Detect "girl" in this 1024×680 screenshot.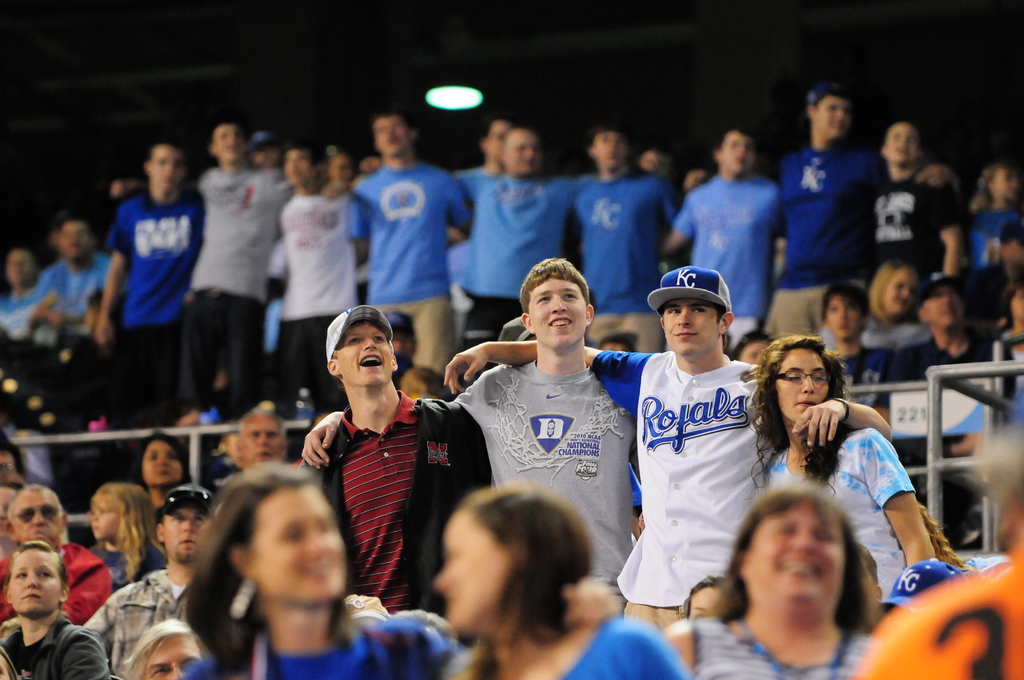
Detection: rect(440, 474, 696, 679).
